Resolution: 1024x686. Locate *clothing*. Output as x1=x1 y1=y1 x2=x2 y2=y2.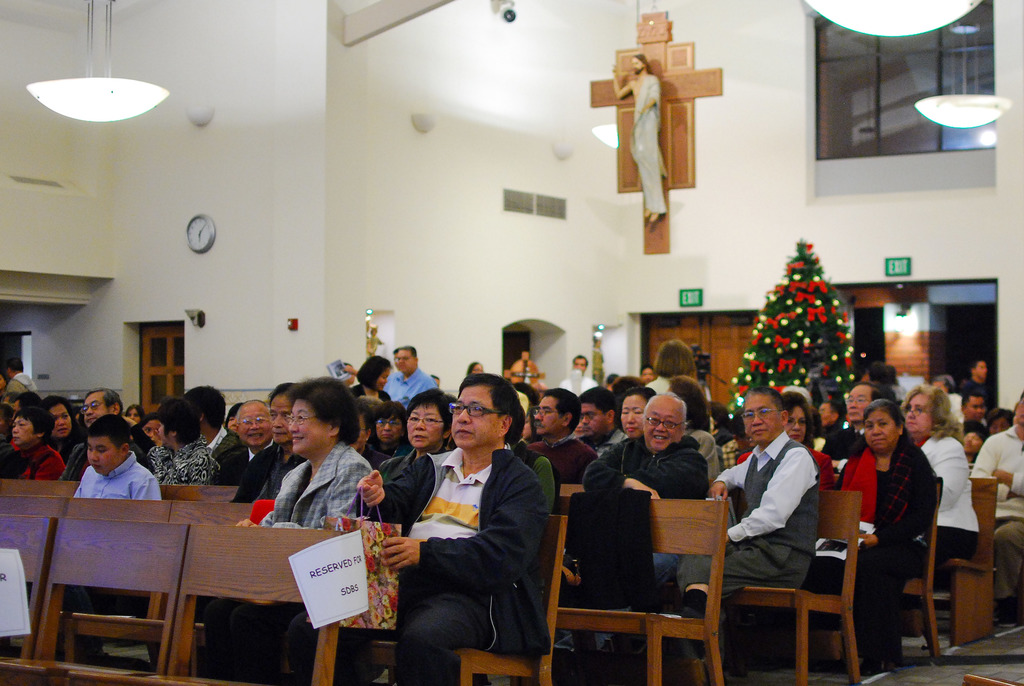
x1=0 y1=436 x2=52 y2=479.
